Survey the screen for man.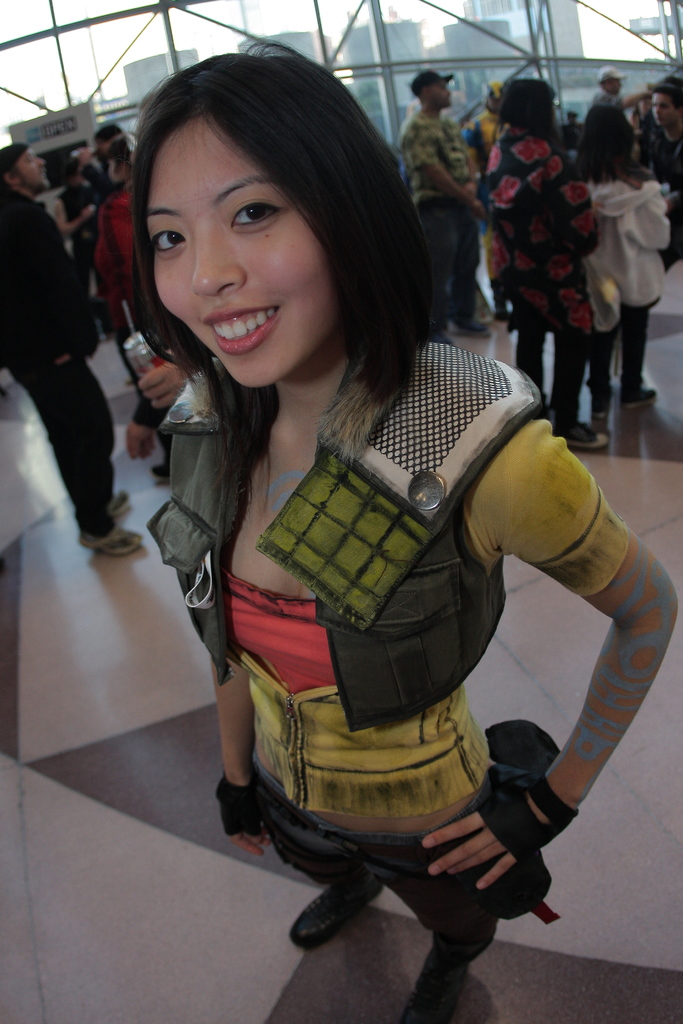
Survey found: BBox(0, 142, 147, 562).
